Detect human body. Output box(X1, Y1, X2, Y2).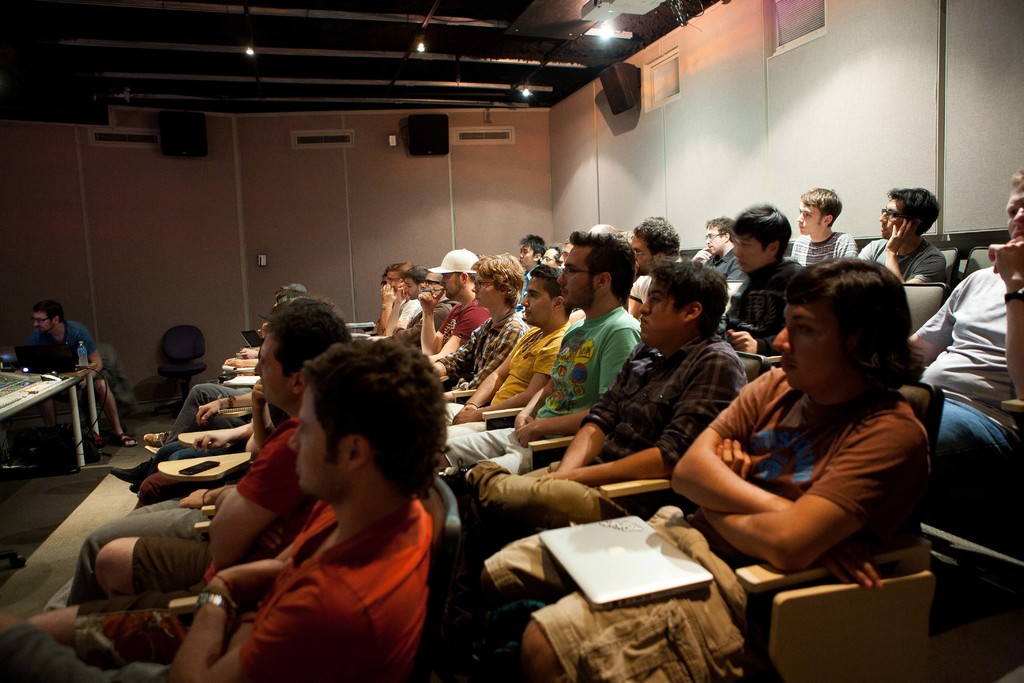
box(865, 218, 947, 283).
